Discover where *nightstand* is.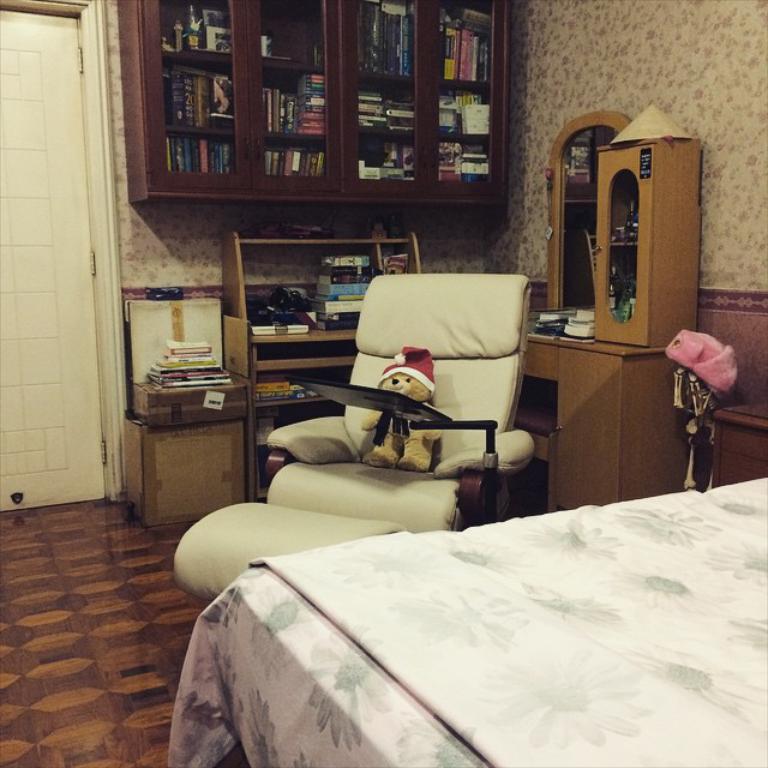
Discovered at (left=709, top=403, right=767, bottom=488).
